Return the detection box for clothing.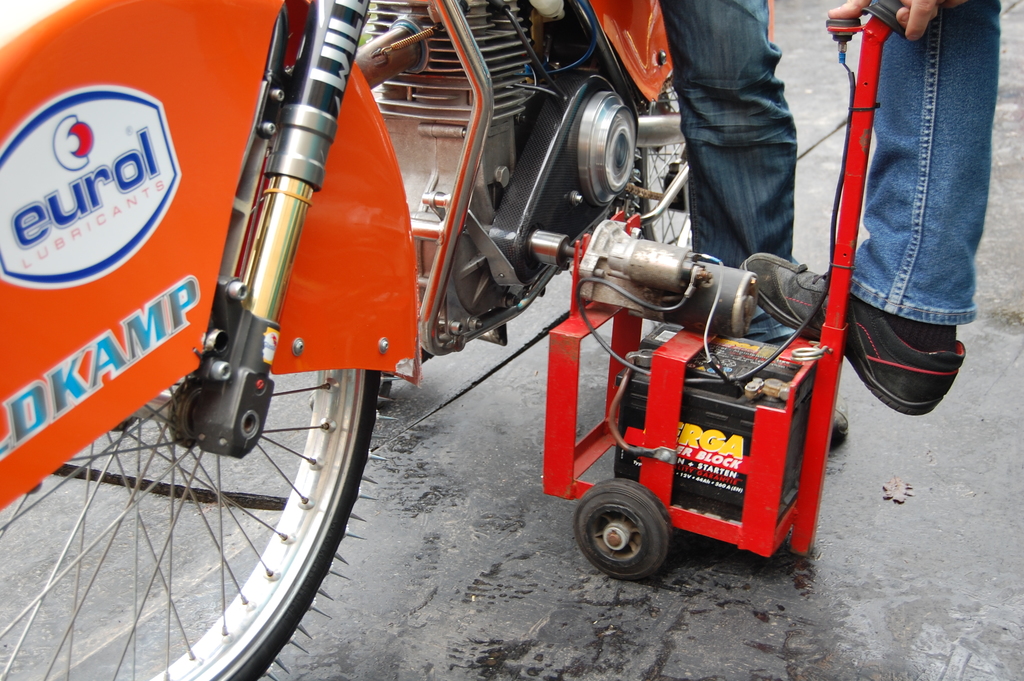
(824,0,1000,328).
